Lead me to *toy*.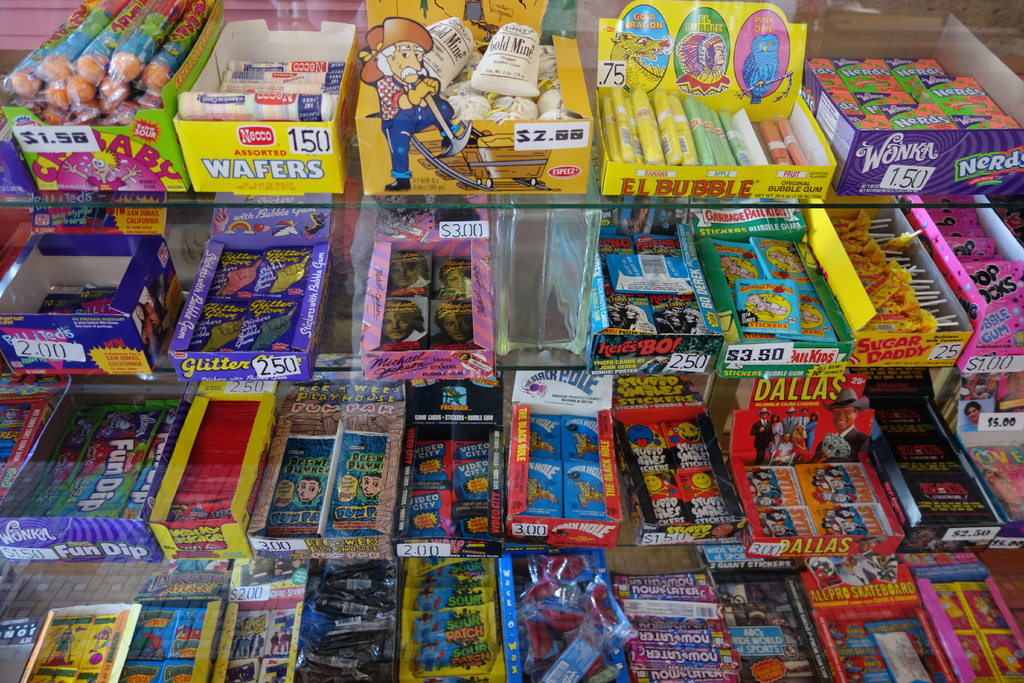
Lead to {"left": 518, "top": 568, "right": 655, "bottom": 672}.
